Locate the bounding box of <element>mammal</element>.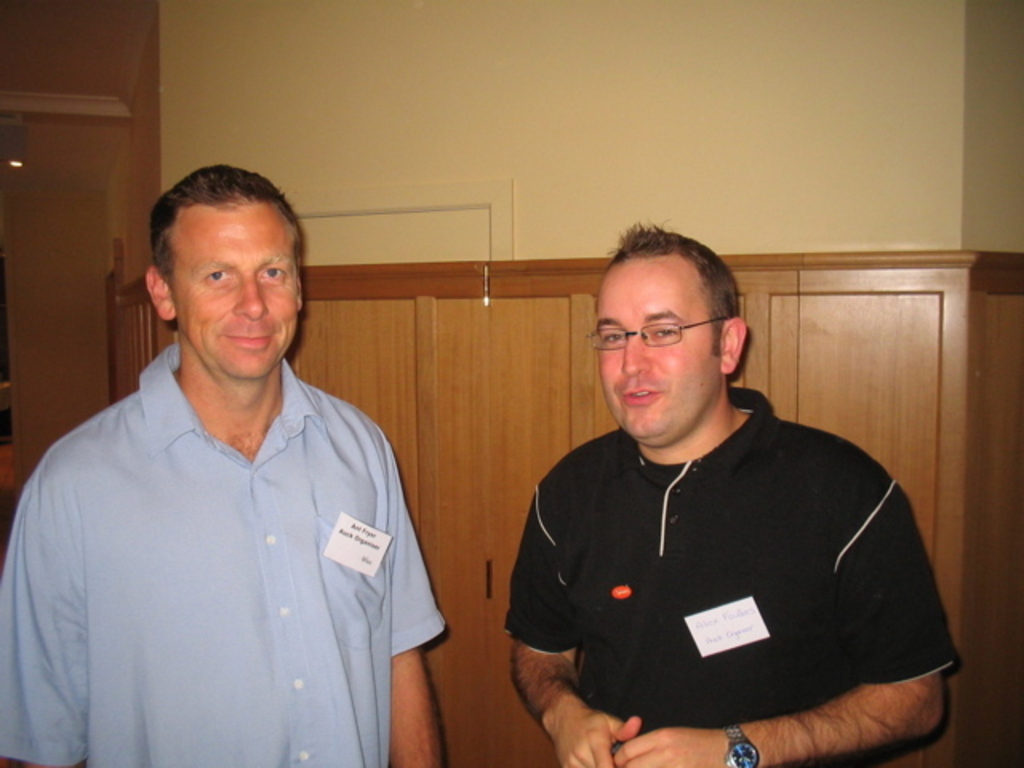
Bounding box: {"x1": 0, "y1": 162, "x2": 451, "y2": 766}.
